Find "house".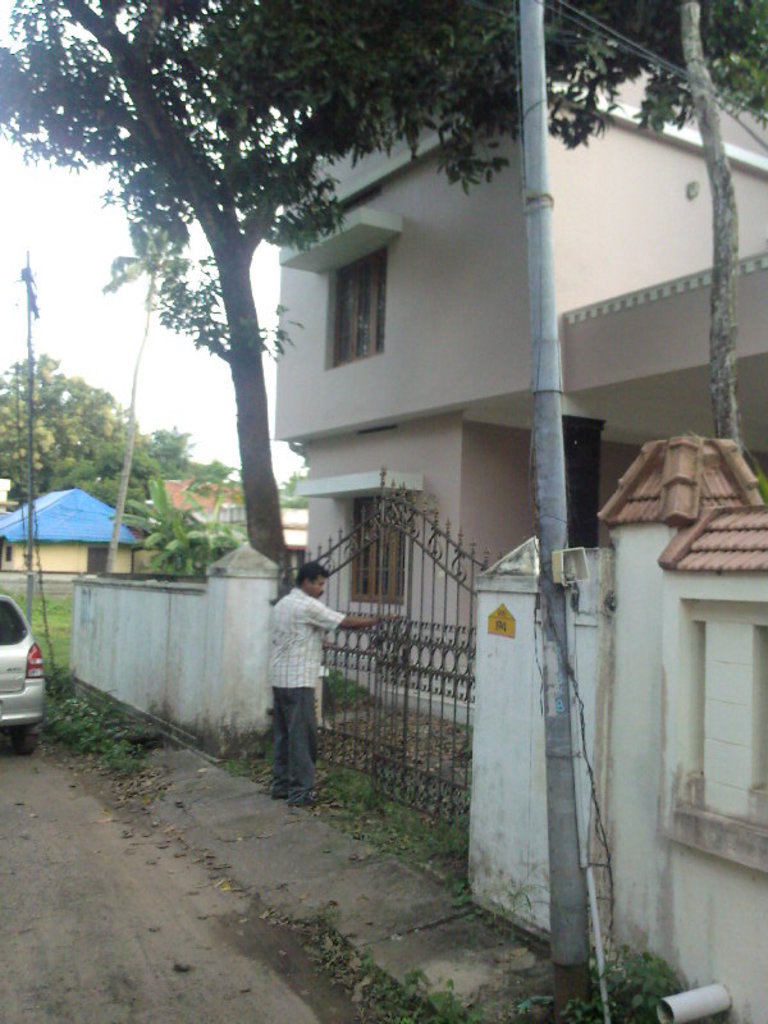
l=279, t=6, r=728, b=660.
